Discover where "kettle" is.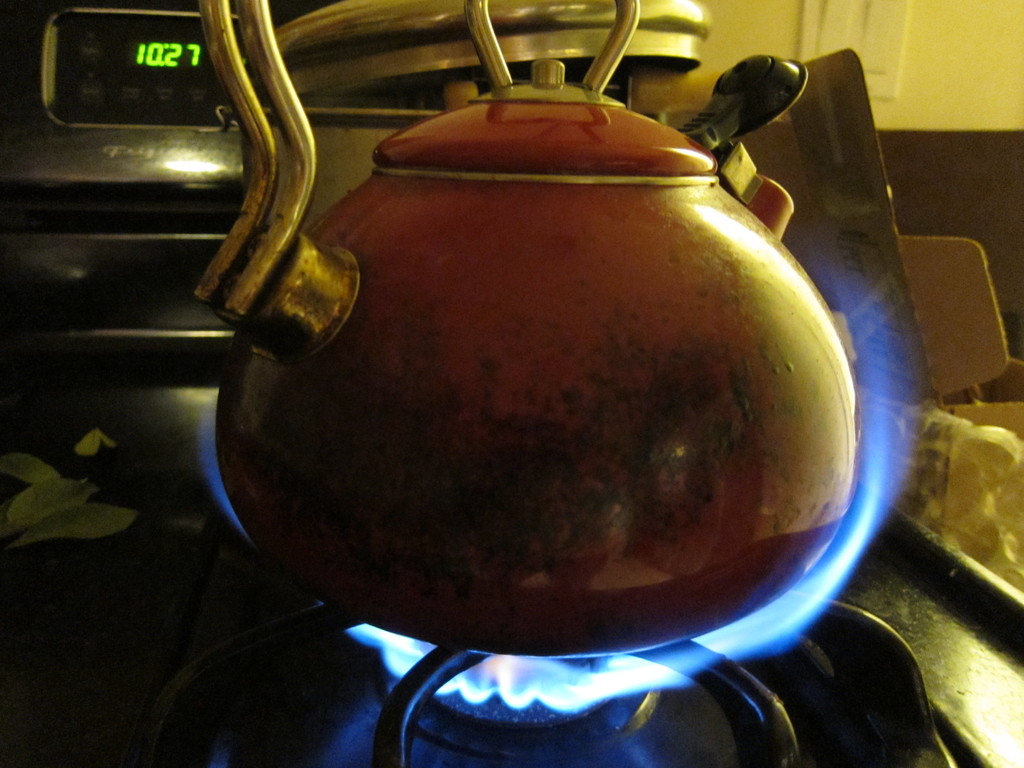
Discovered at region(185, 0, 870, 669).
